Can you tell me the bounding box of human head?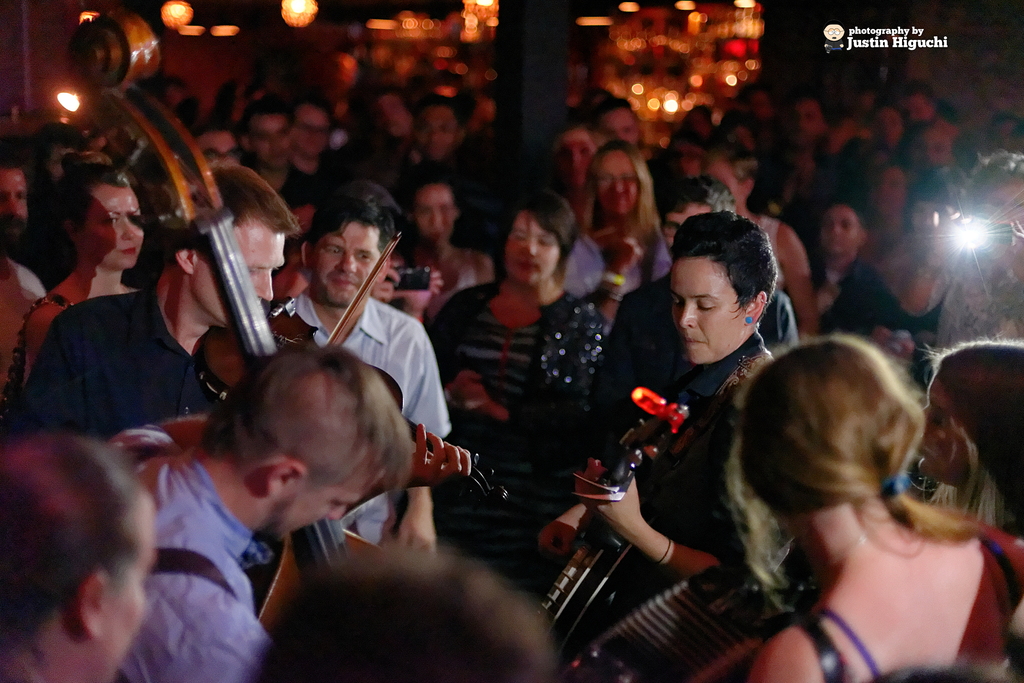
bbox(245, 103, 298, 169).
